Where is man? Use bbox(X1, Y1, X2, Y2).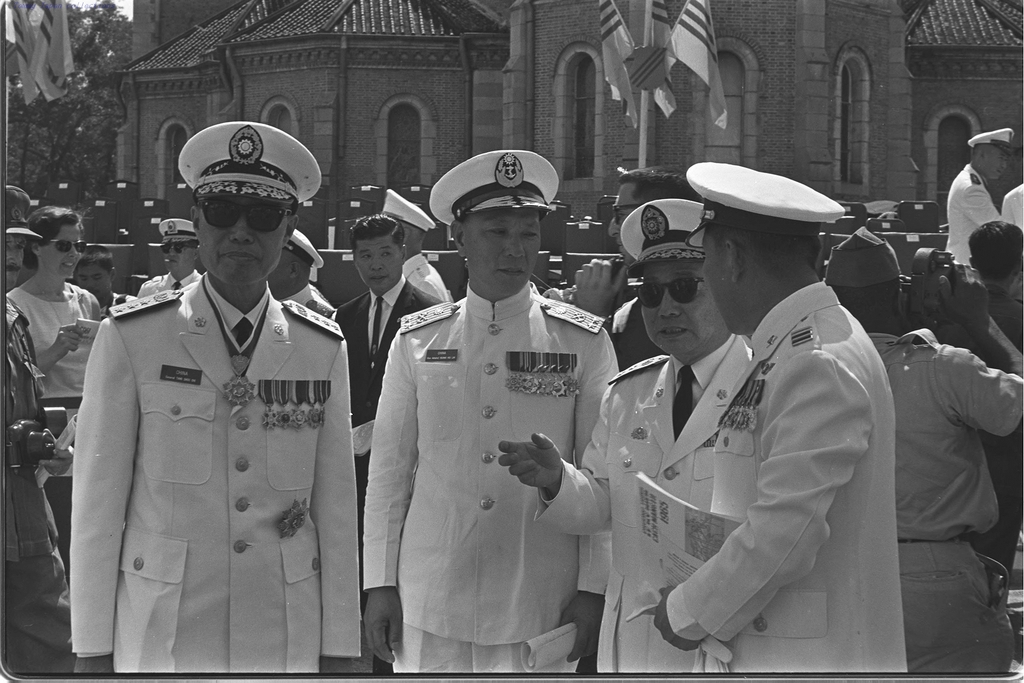
bbox(69, 120, 362, 682).
